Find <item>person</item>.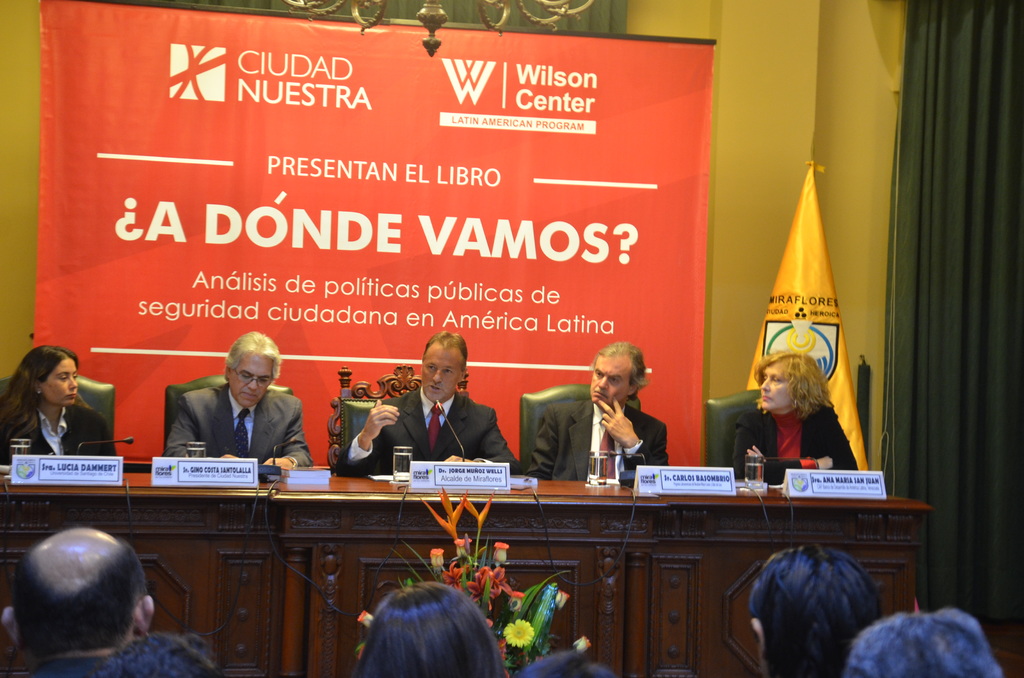
<box>513,647,619,677</box>.
